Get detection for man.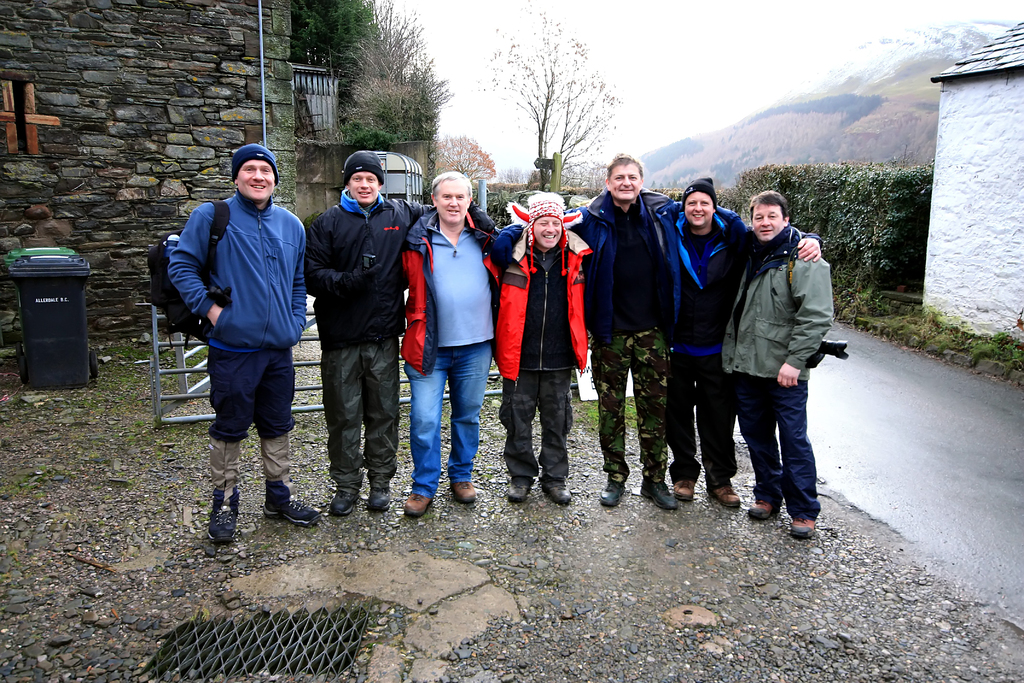
Detection: (left=401, top=167, right=500, bottom=520).
